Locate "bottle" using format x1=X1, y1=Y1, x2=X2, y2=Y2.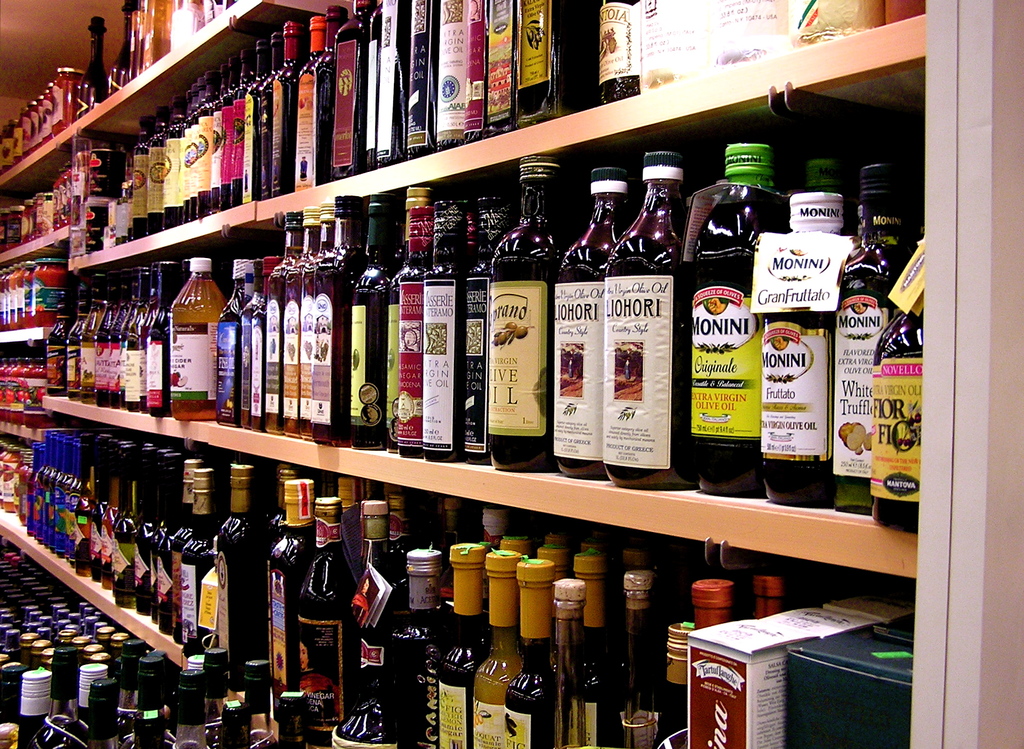
x1=360, y1=0, x2=382, y2=175.
